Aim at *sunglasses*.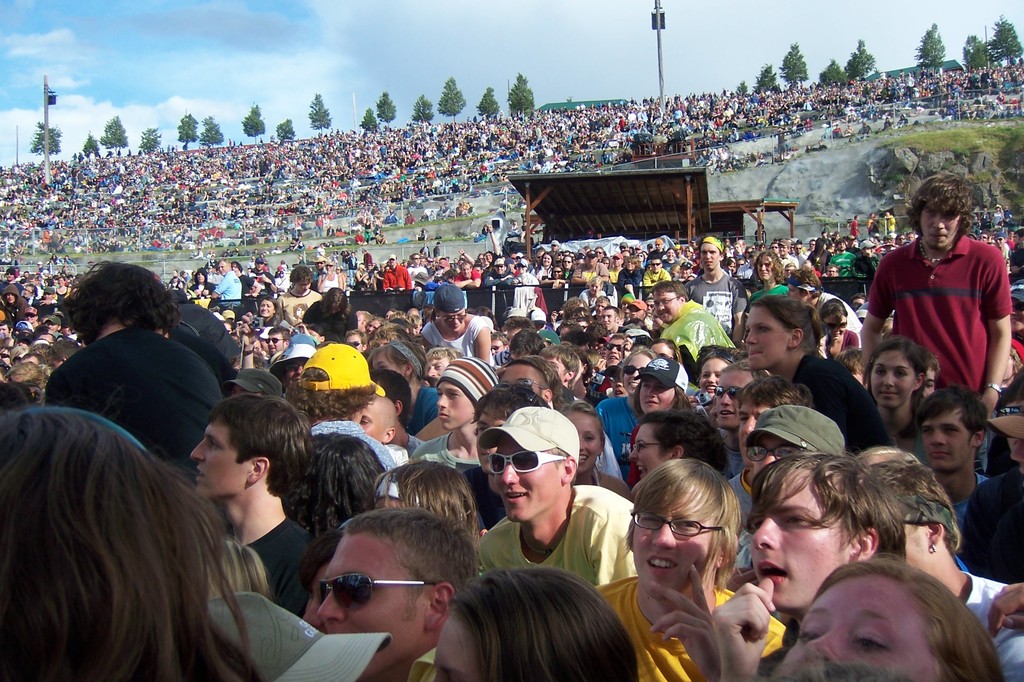
Aimed at left=713, top=386, right=740, bottom=401.
